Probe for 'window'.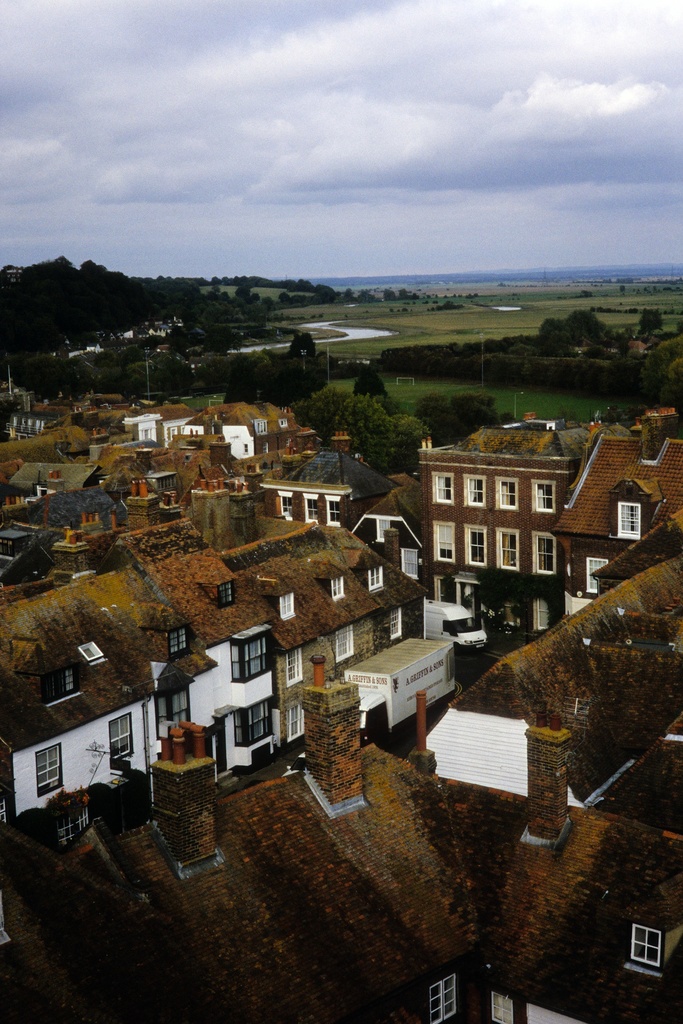
Probe result: {"x1": 388, "y1": 608, "x2": 407, "y2": 634}.
